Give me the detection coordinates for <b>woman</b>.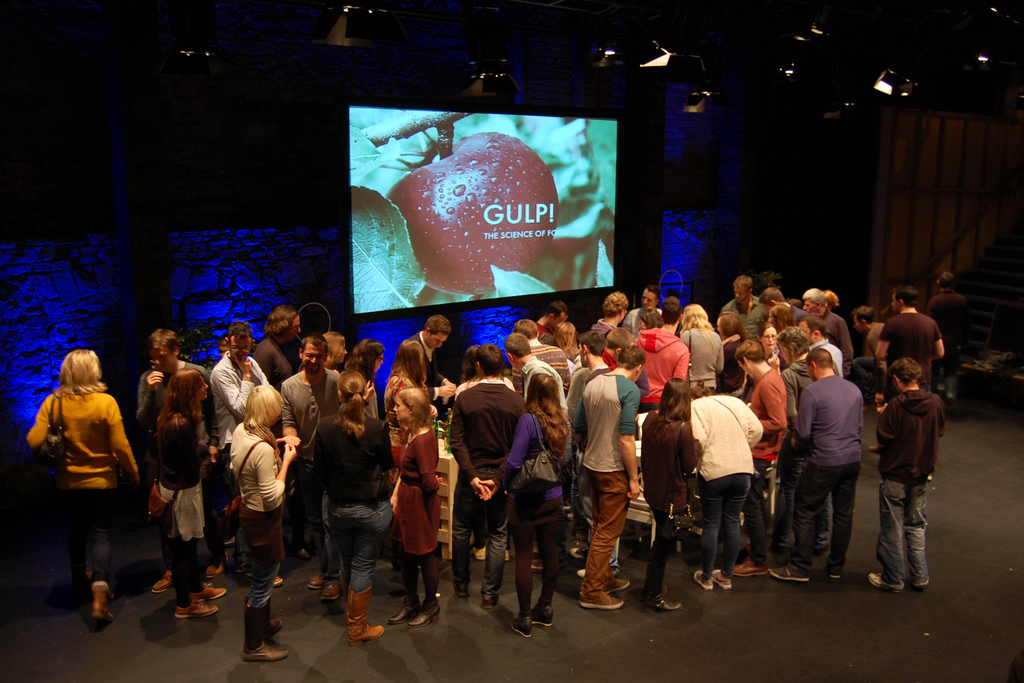
[left=149, top=366, right=229, bottom=615].
